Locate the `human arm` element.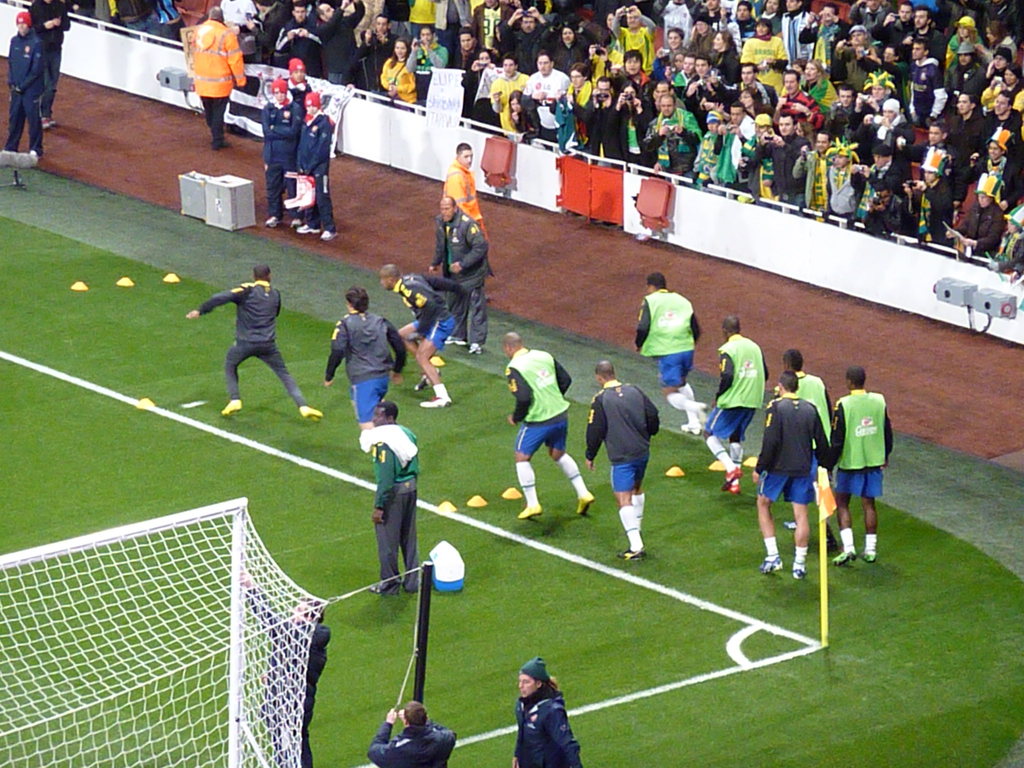
Element bbox: rect(851, 43, 883, 79).
